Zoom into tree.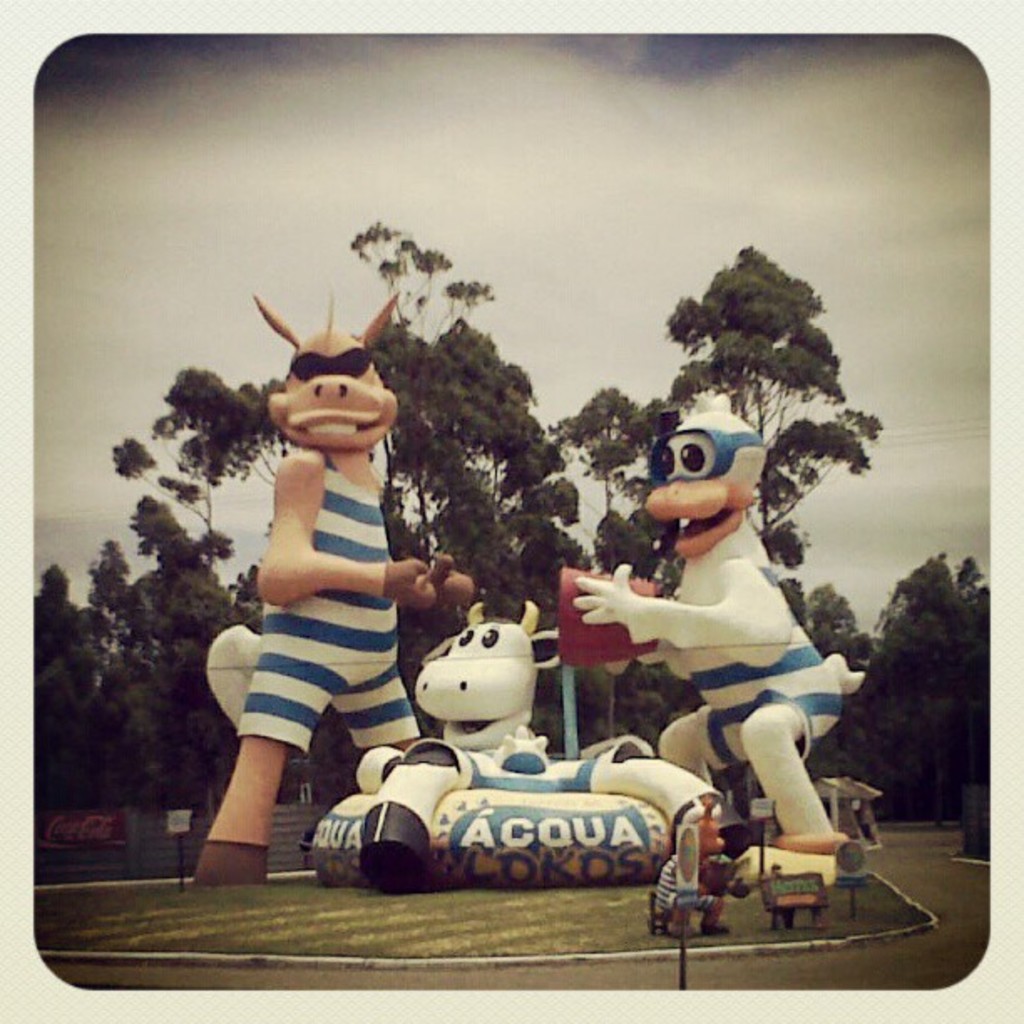
Zoom target: select_region(353, 221, 609, 693).
